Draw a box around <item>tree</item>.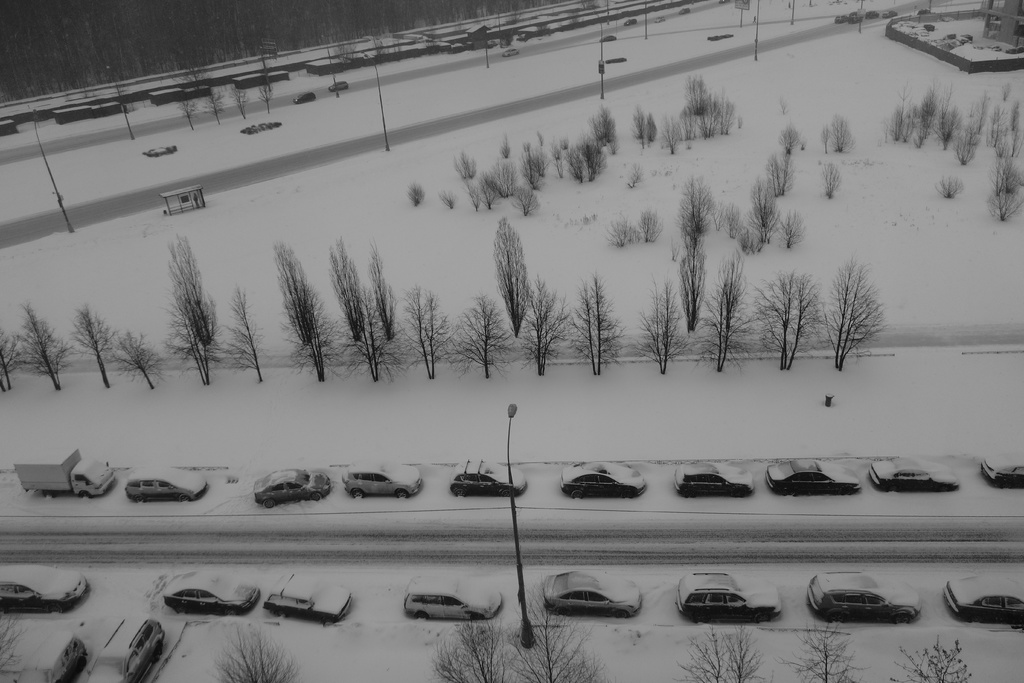
bbox=(429, 609, 509, 682).
